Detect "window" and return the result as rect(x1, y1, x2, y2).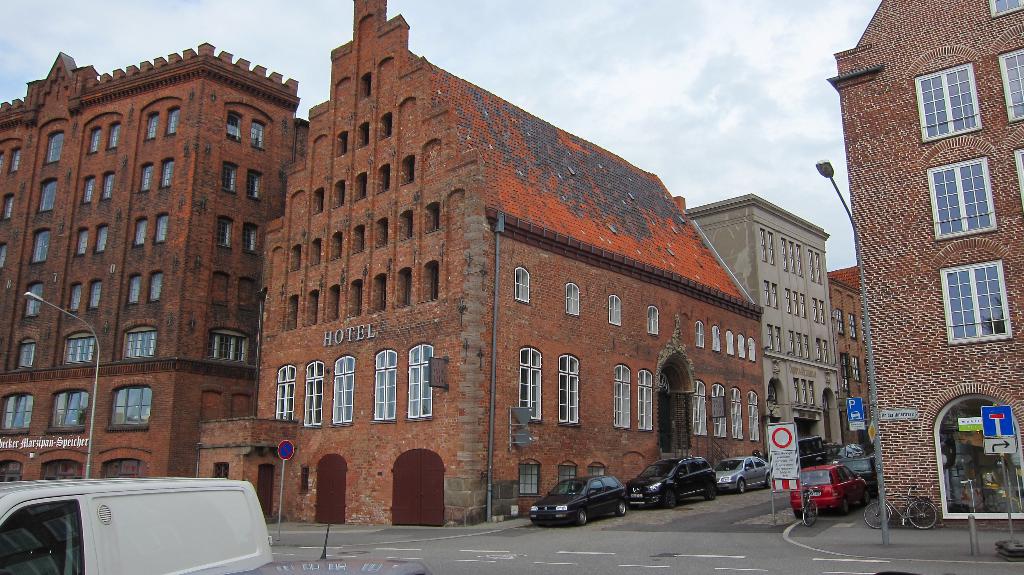
rect(199, 320, 255, 371).
